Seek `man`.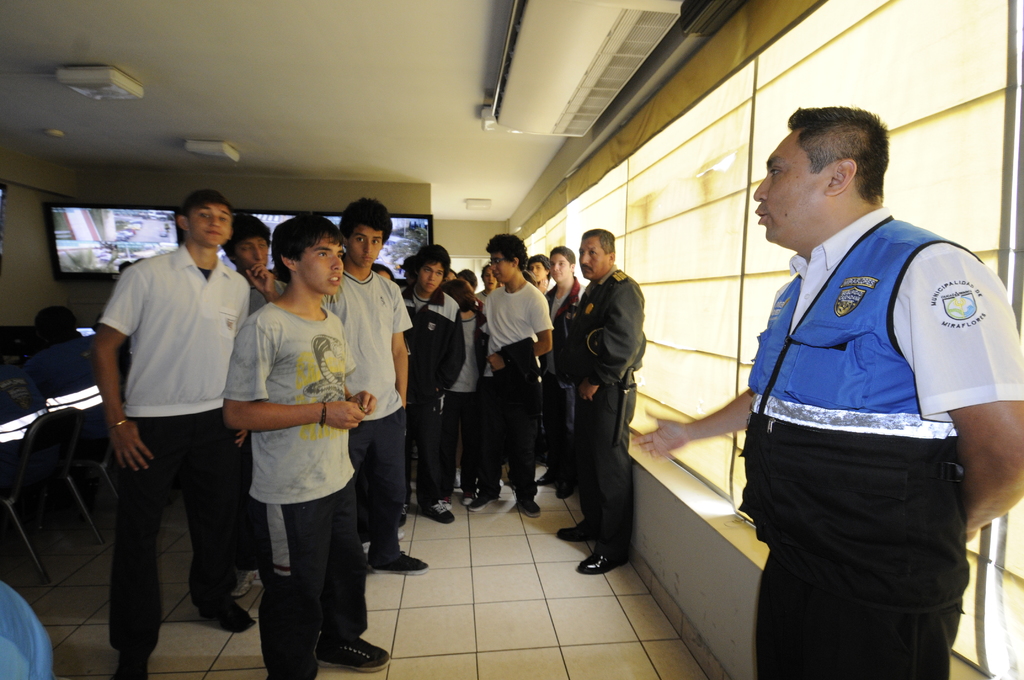
box=[344, 202, 434, 576].
